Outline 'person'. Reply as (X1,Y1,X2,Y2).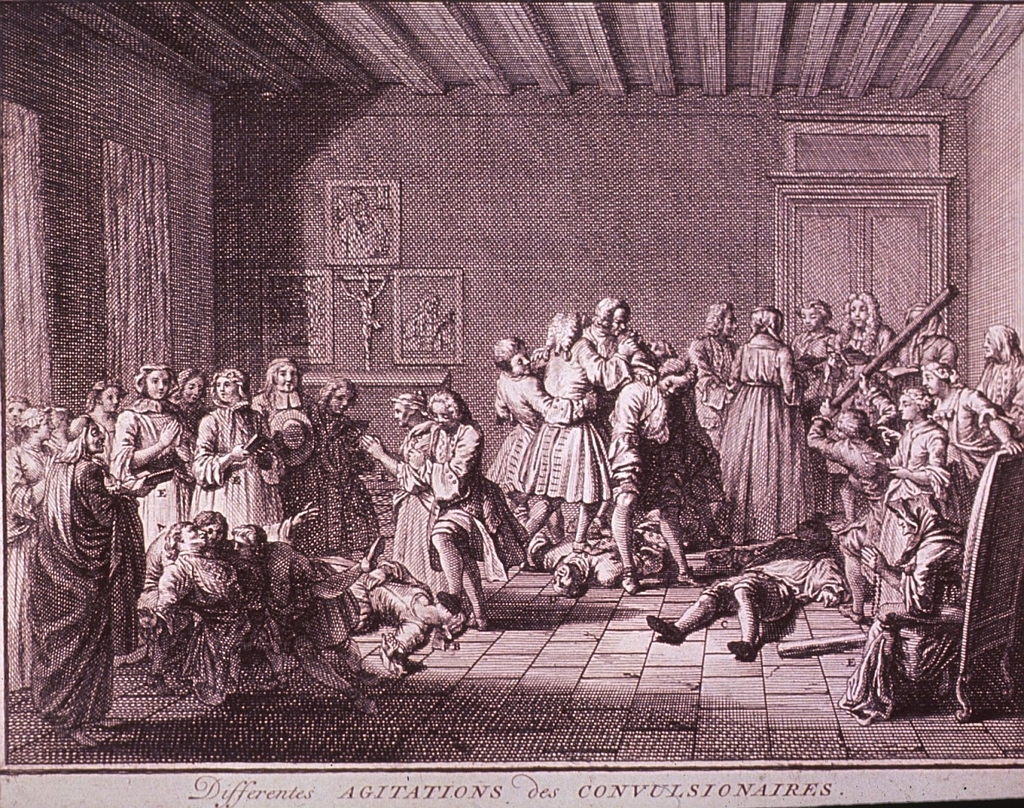
(895,299,967,397).
